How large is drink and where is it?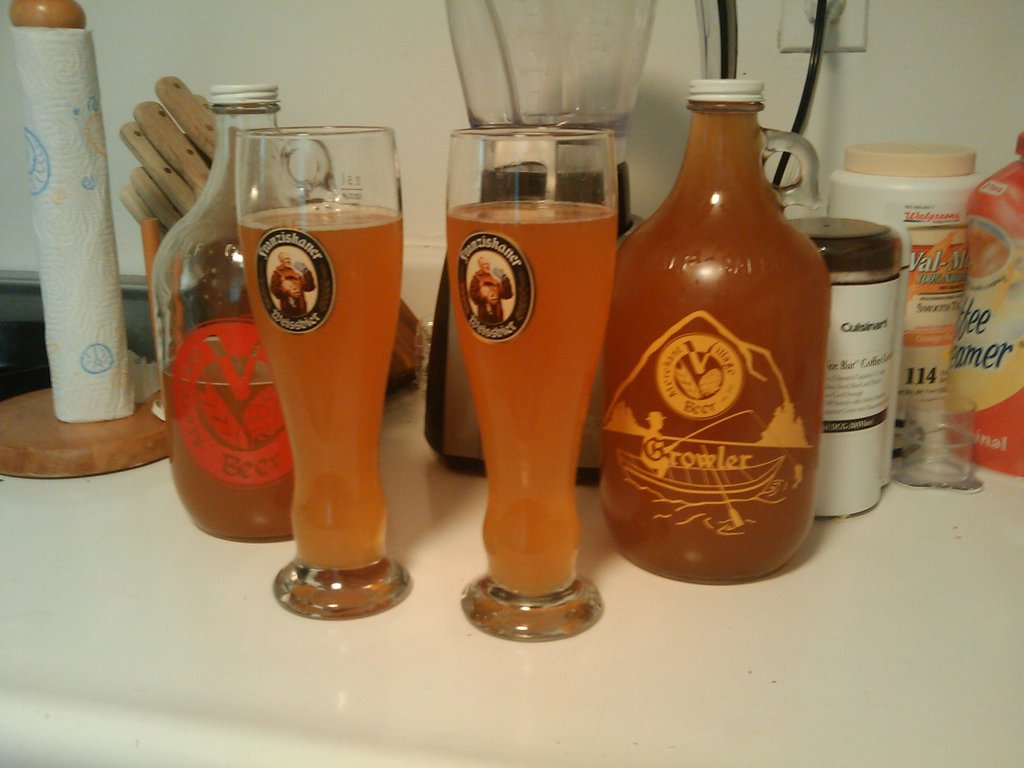
Bounding box: <bbox>156, 351, 300, 544</bbox>.
